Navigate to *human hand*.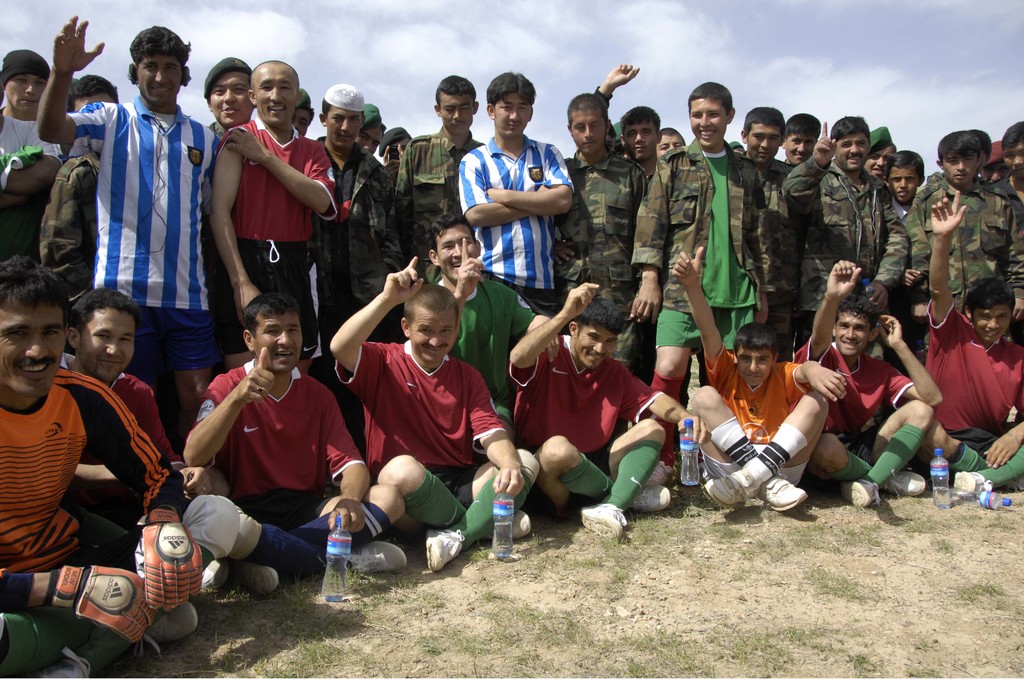
Navigation target: <bbox>225, 127, 269, 161</bbox>.
